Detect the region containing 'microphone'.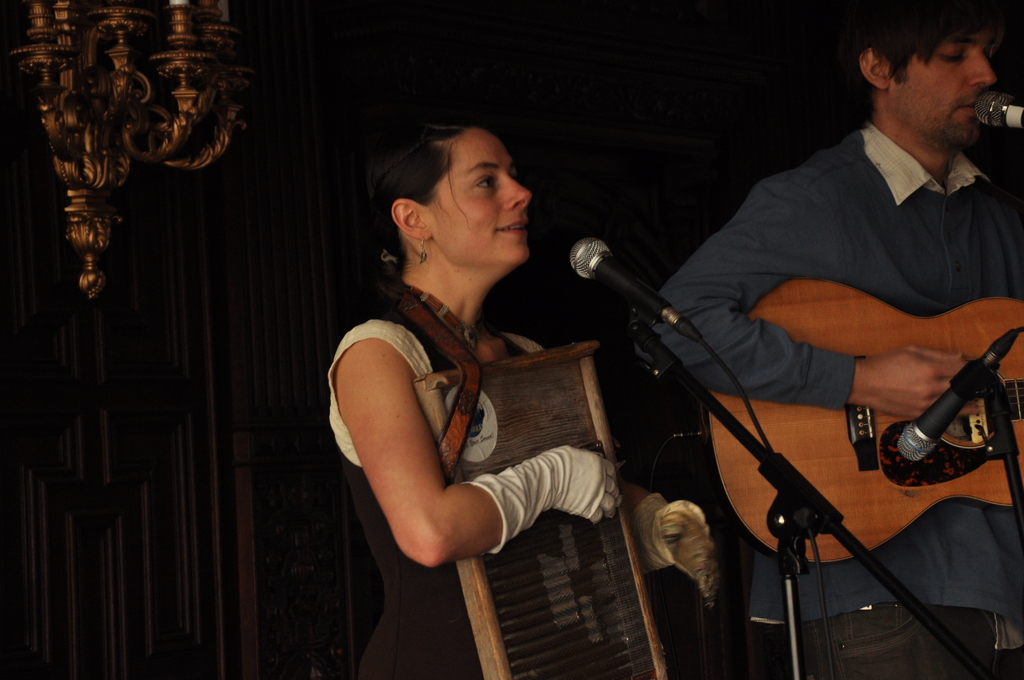
left=971, top=88, right=1023, bottom=129.
